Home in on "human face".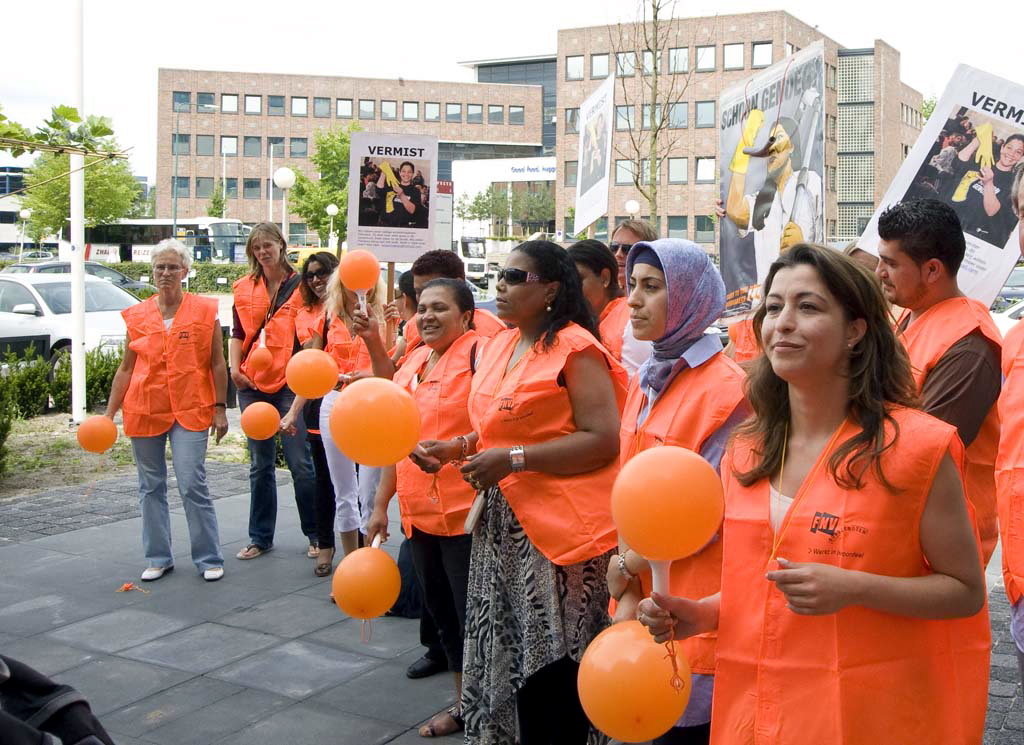
Homed in at [991, 132, 1023, 168].
